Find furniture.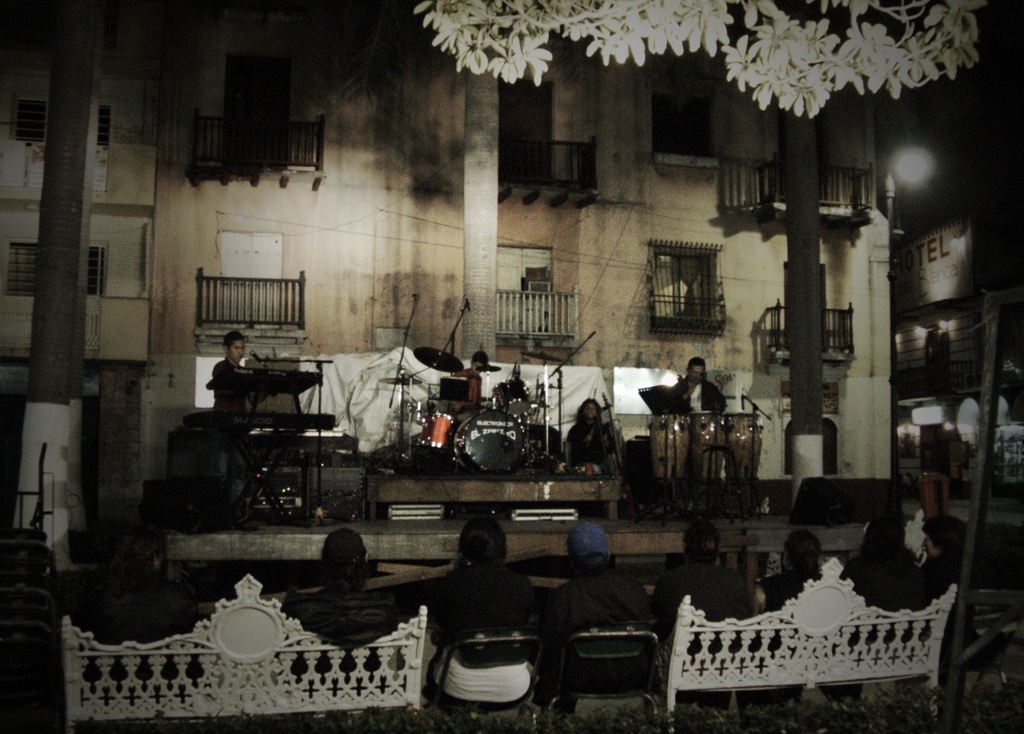
x1=922 y1=474 x2=950 y2=520.
